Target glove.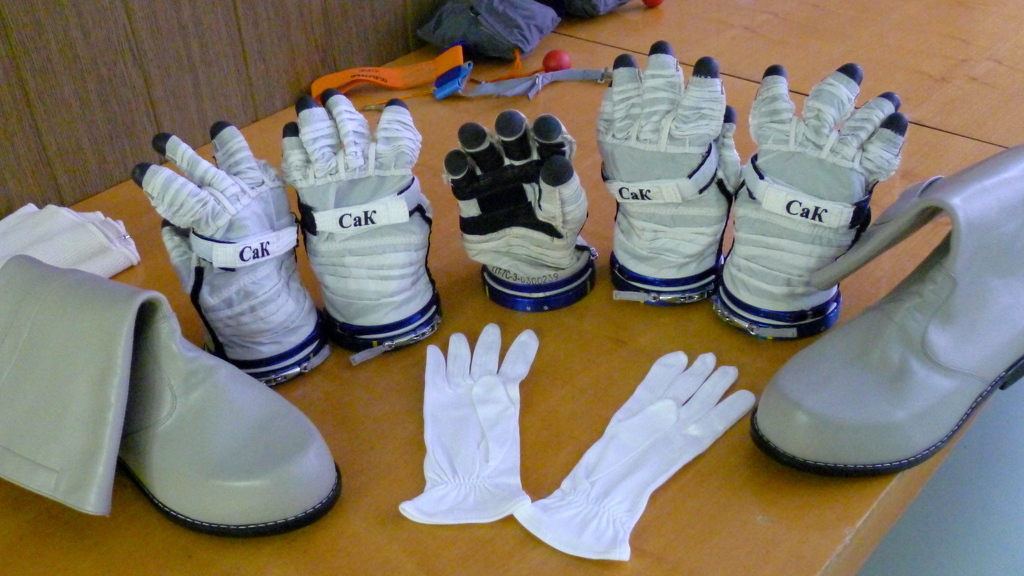
Target region: detection(511, 348, 756, 563).
